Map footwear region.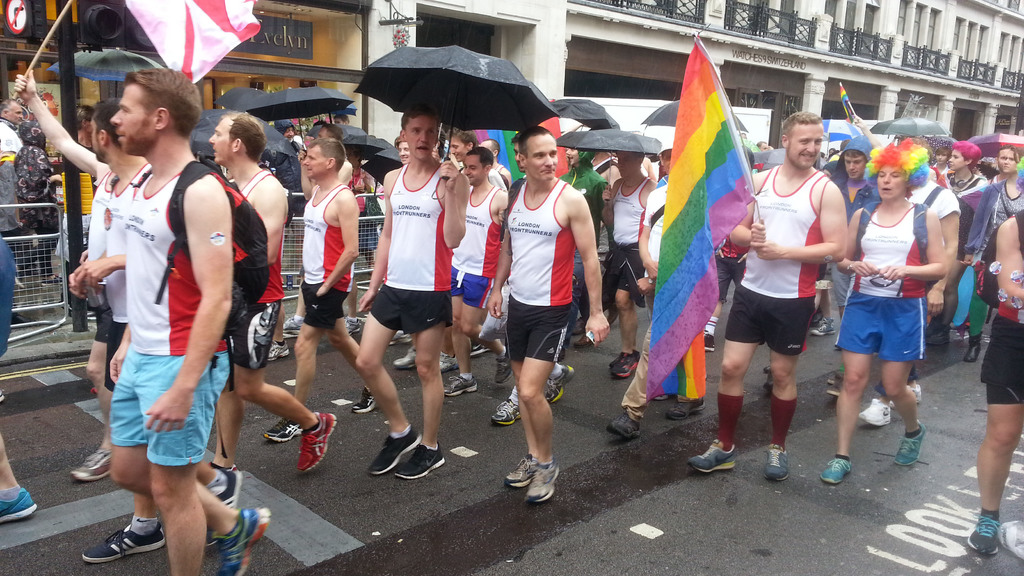
Mapped to <region>812, 318, 838, 335</region>.
